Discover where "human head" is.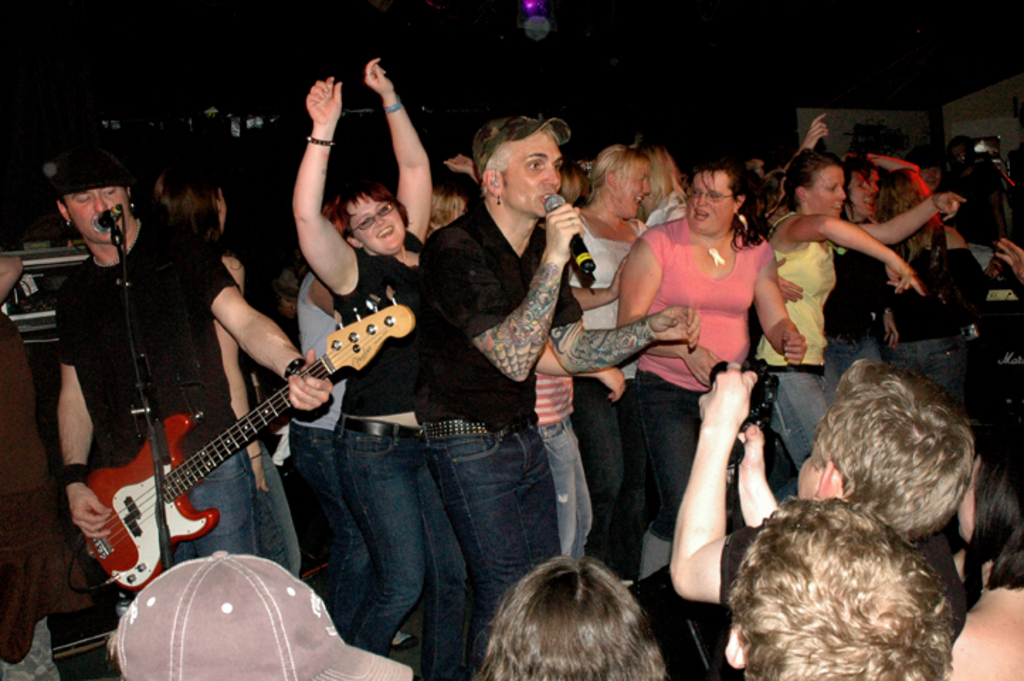
Discovered at <region>723, 494, 960, 680</region>.
